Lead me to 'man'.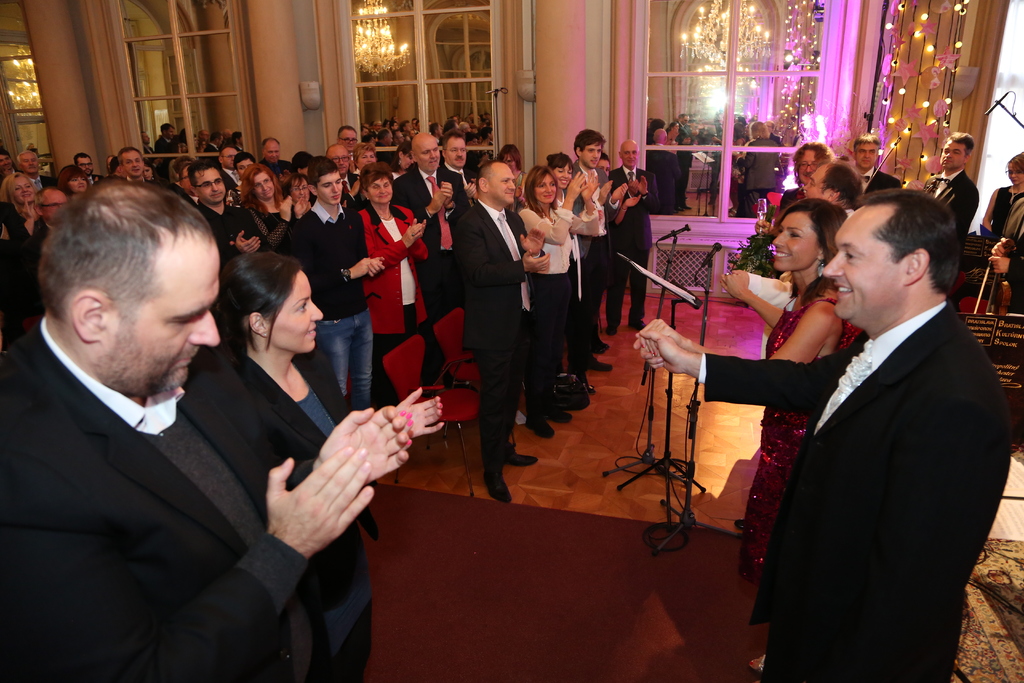
Lead to bbox=(575, 128, 607, 357).
